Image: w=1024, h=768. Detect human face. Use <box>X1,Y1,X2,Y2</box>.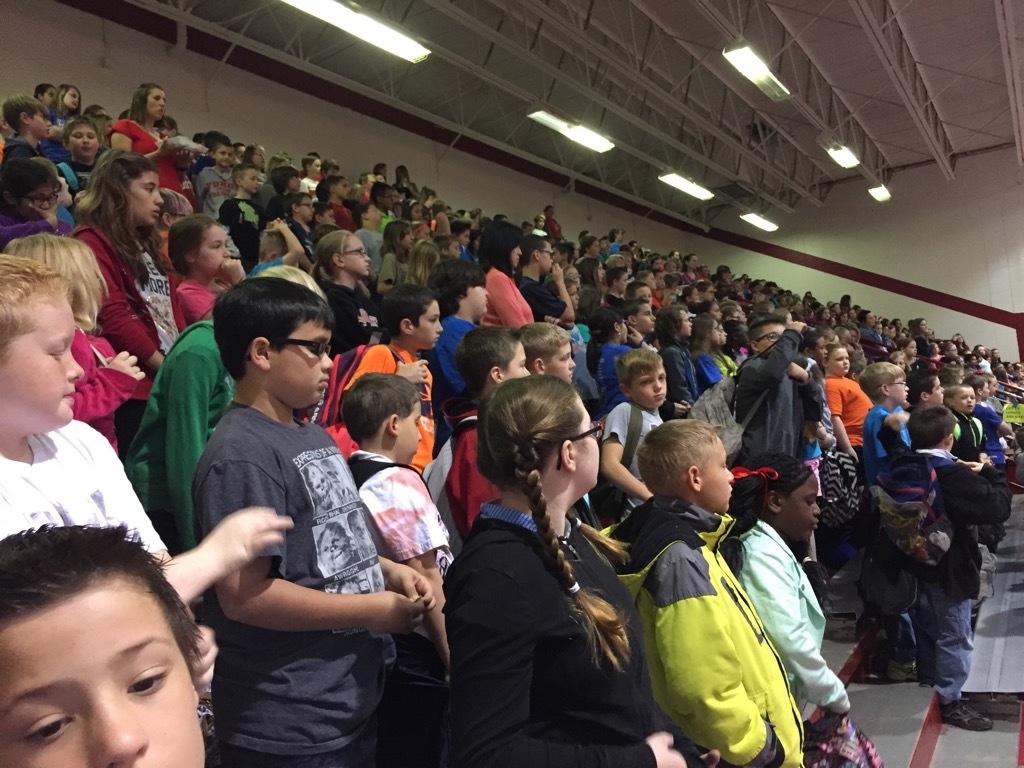
<box>931,379,945,406</box>.
